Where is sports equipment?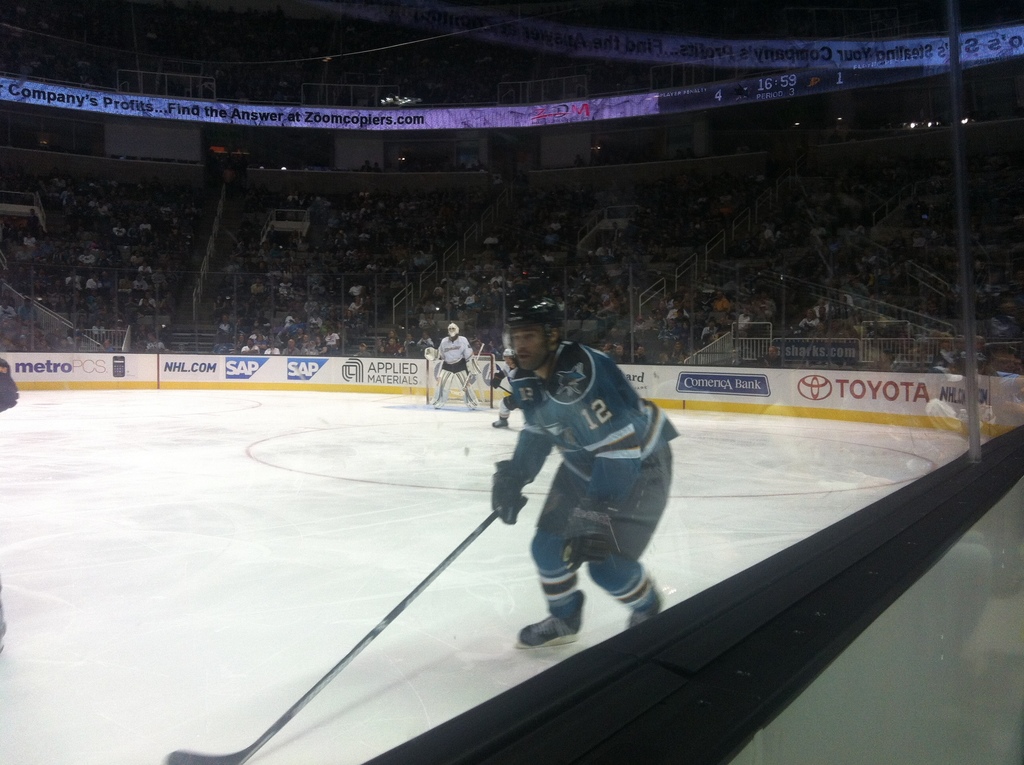
[425,346,440,362].
